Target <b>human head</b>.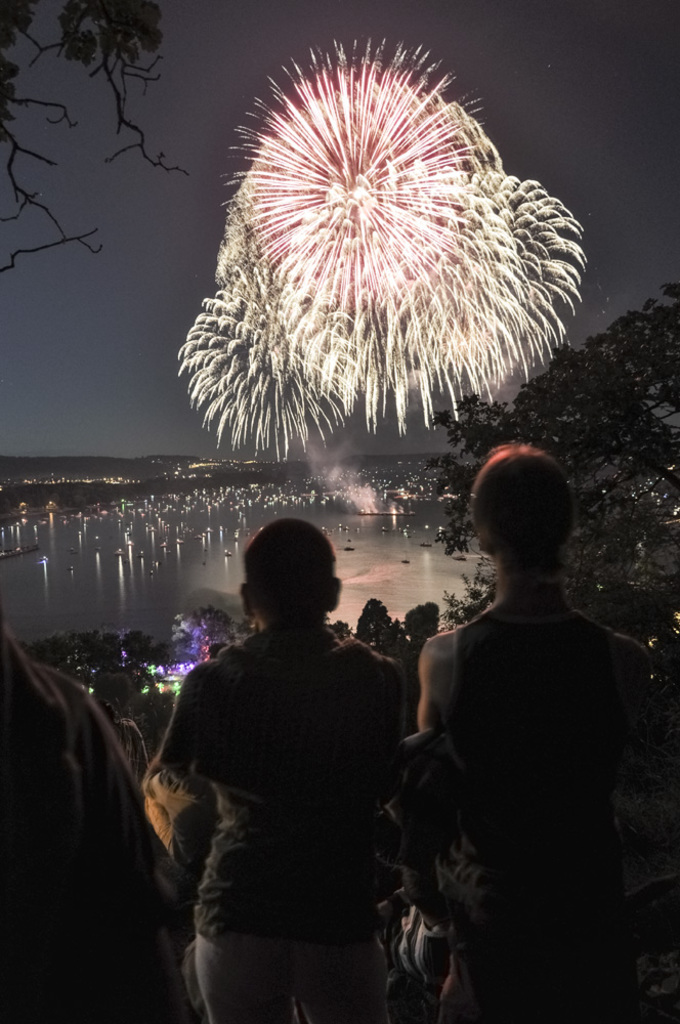
Target region: x1=463 y1=444 x2=579 y2=568.
